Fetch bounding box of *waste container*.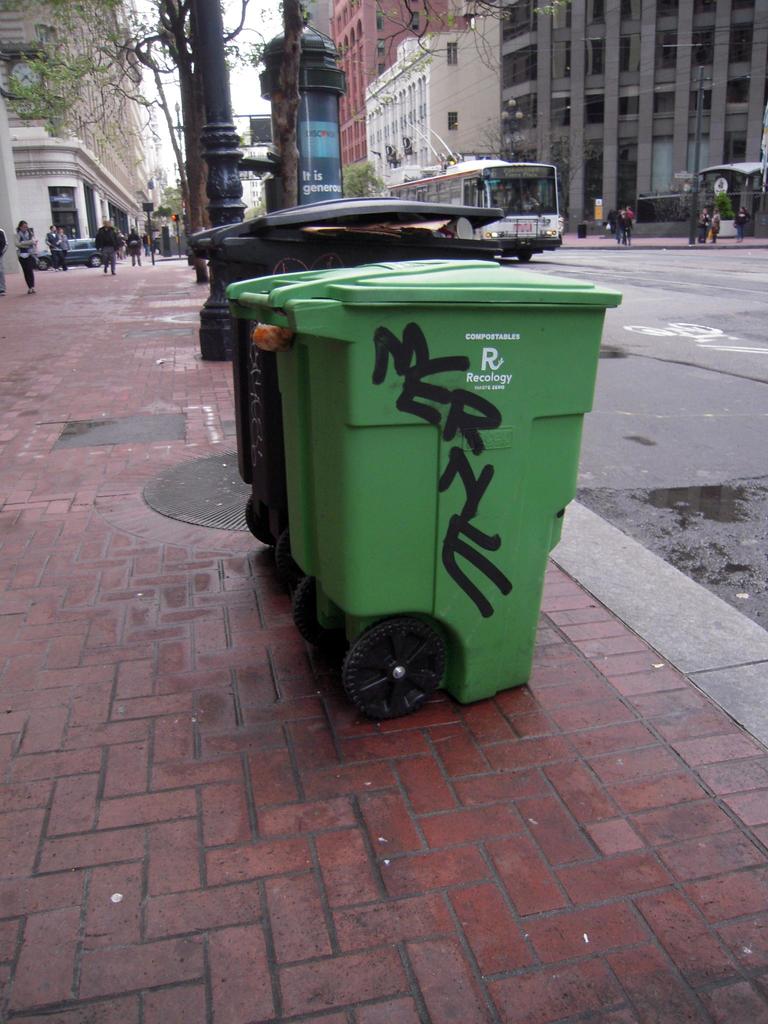
Bbox: 179 190 531 575.
